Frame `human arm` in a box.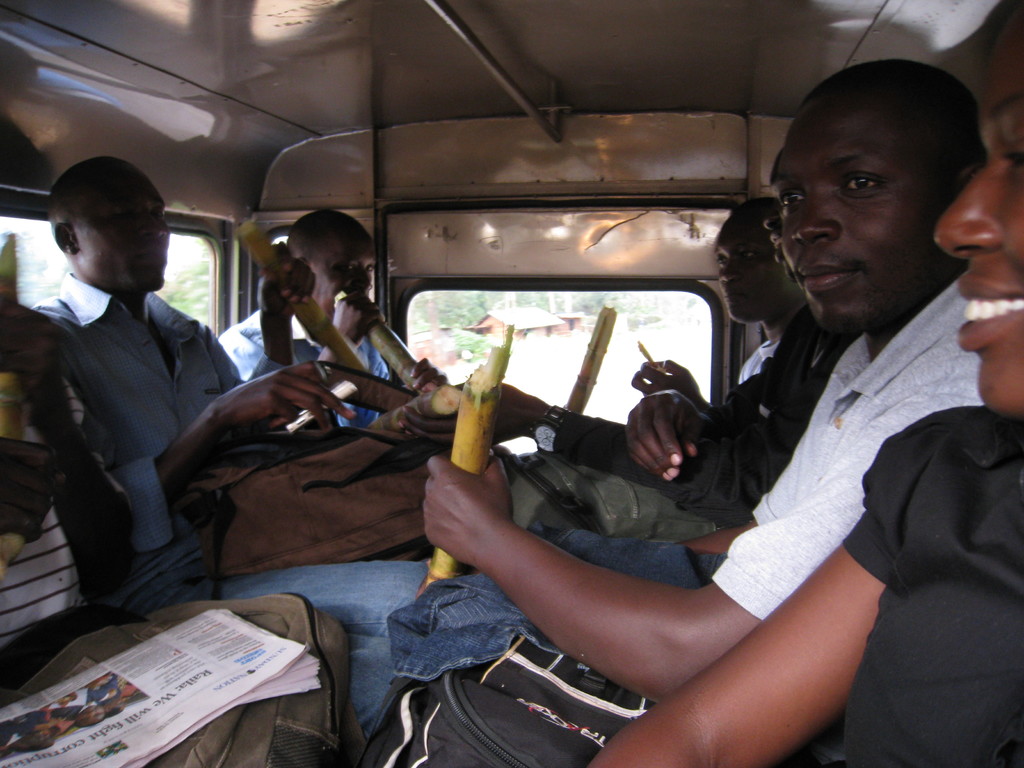
222:266:310:399.
